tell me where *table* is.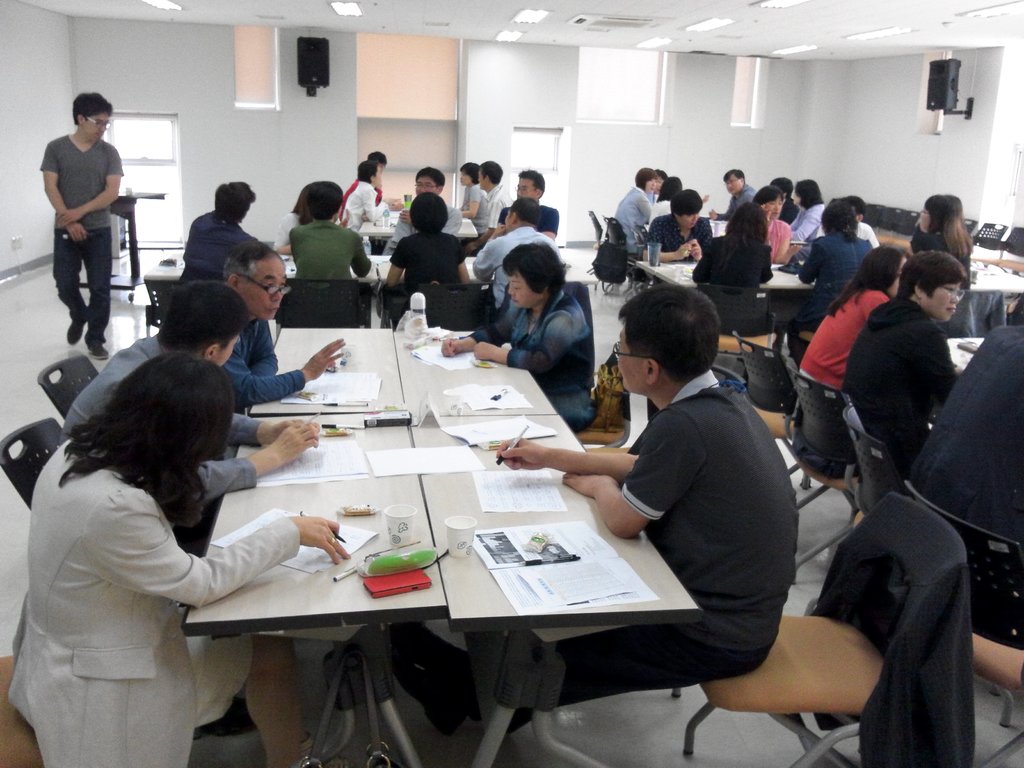
*table* is at (629,250,837,301).
